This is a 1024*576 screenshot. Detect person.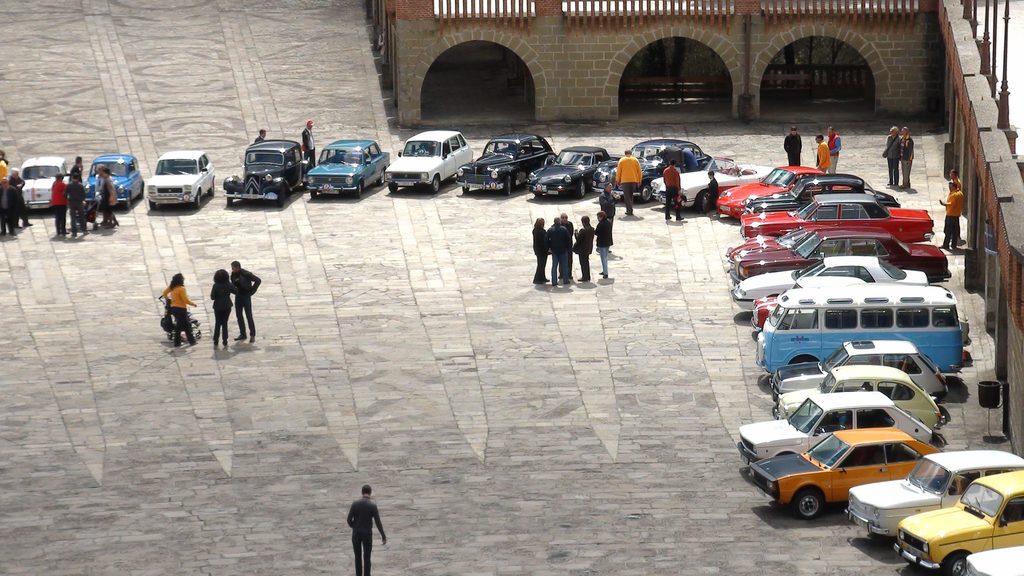
9, 168, 31, 223.
